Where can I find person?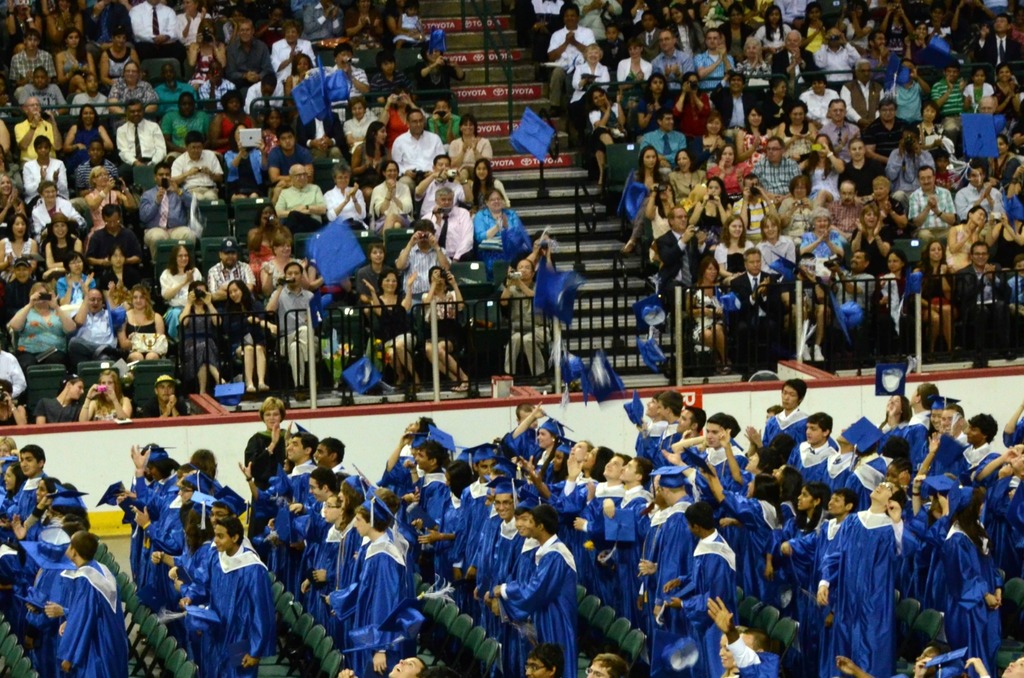
You can find it at Rect(778, 0, 807, 29).
